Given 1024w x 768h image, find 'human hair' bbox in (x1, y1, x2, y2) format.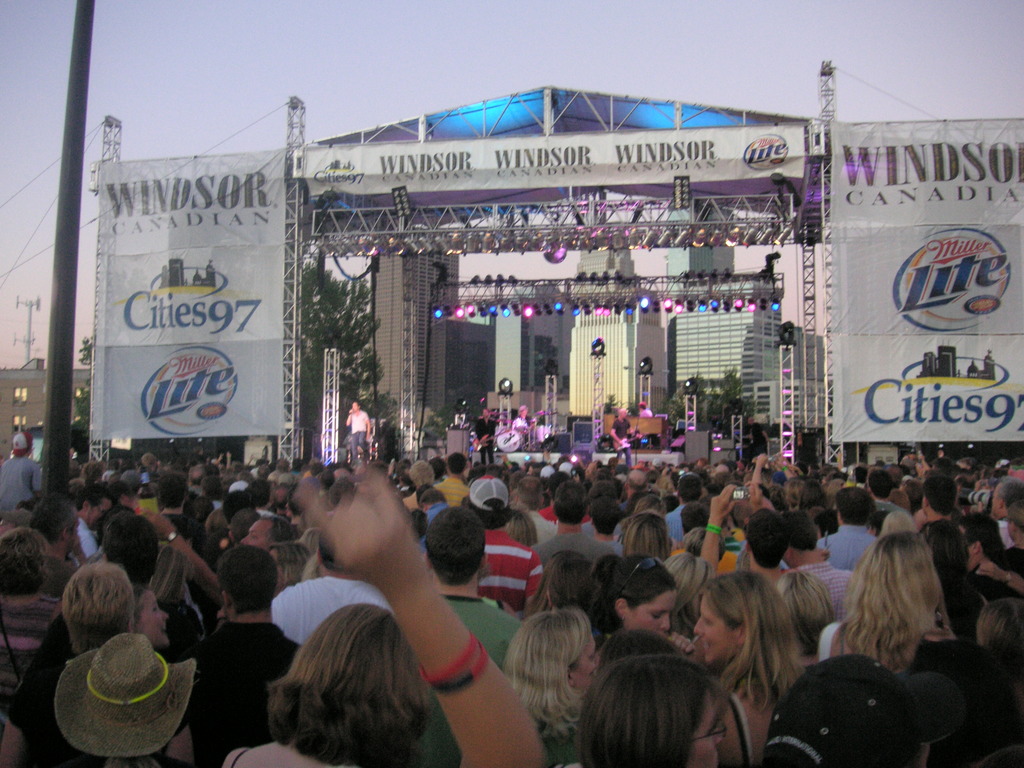
(694, 565, 803, 714).
